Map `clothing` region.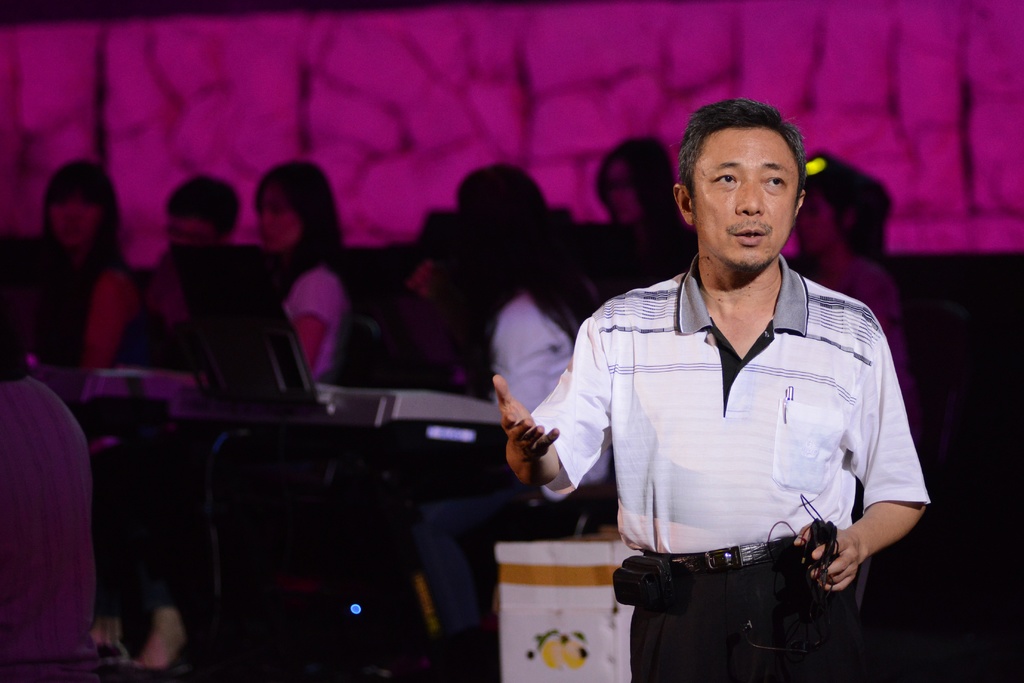
Mapped to detection(285, 268, 360, 388).
